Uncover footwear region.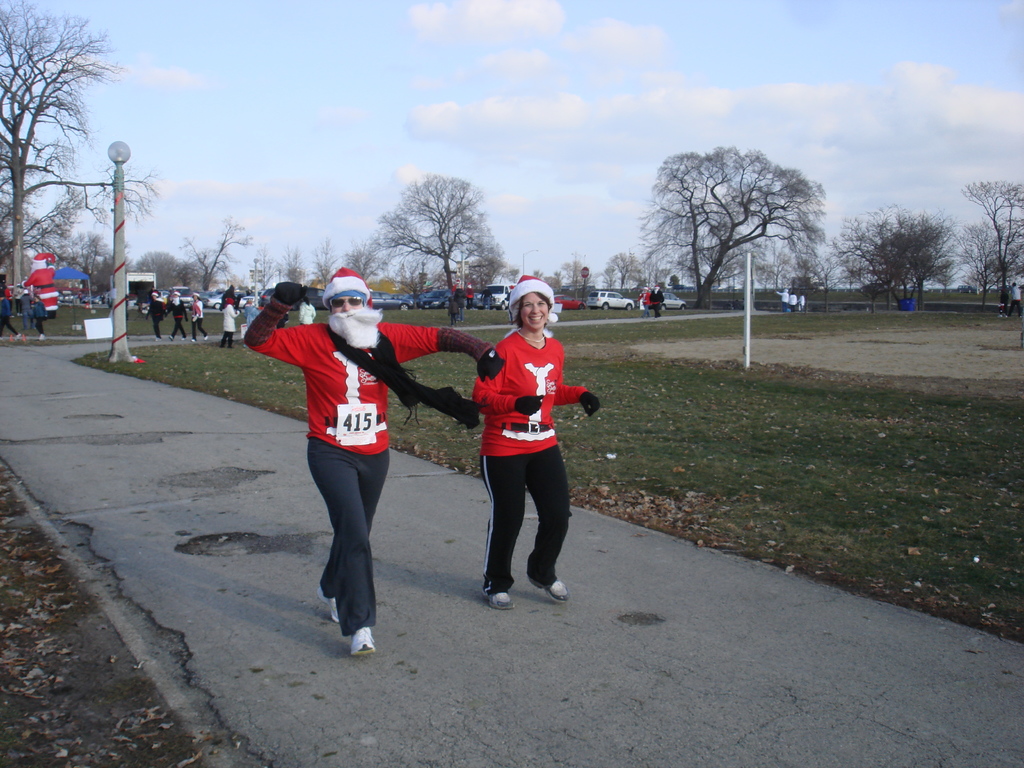
Uncovered: BBox(21, 332, 27, 343).
